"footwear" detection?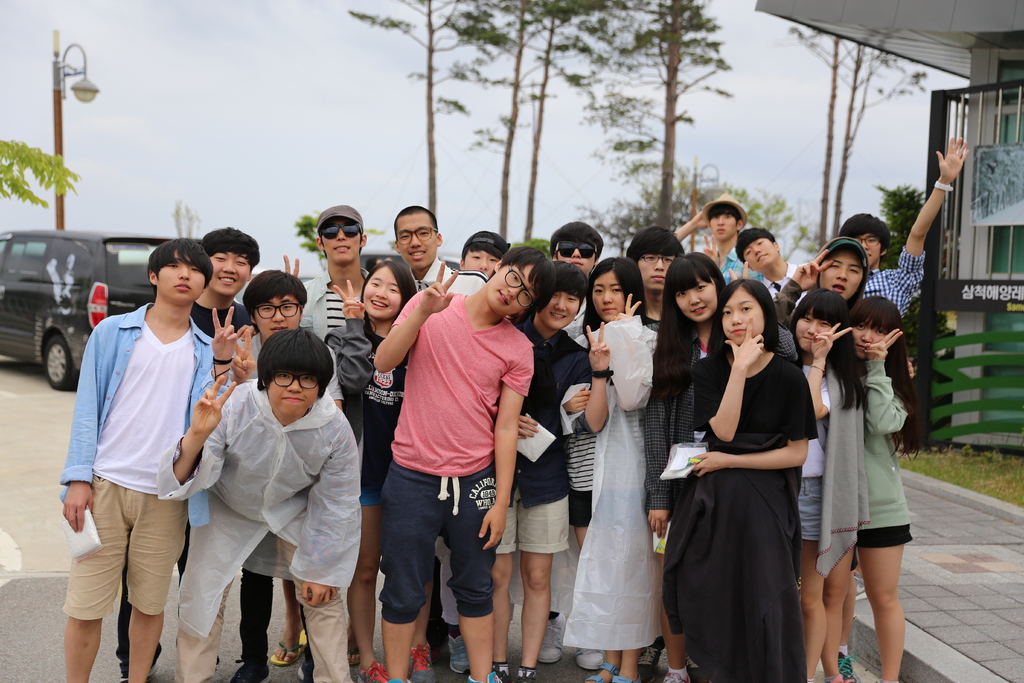
<region>635, 642, 659, 682</region>
